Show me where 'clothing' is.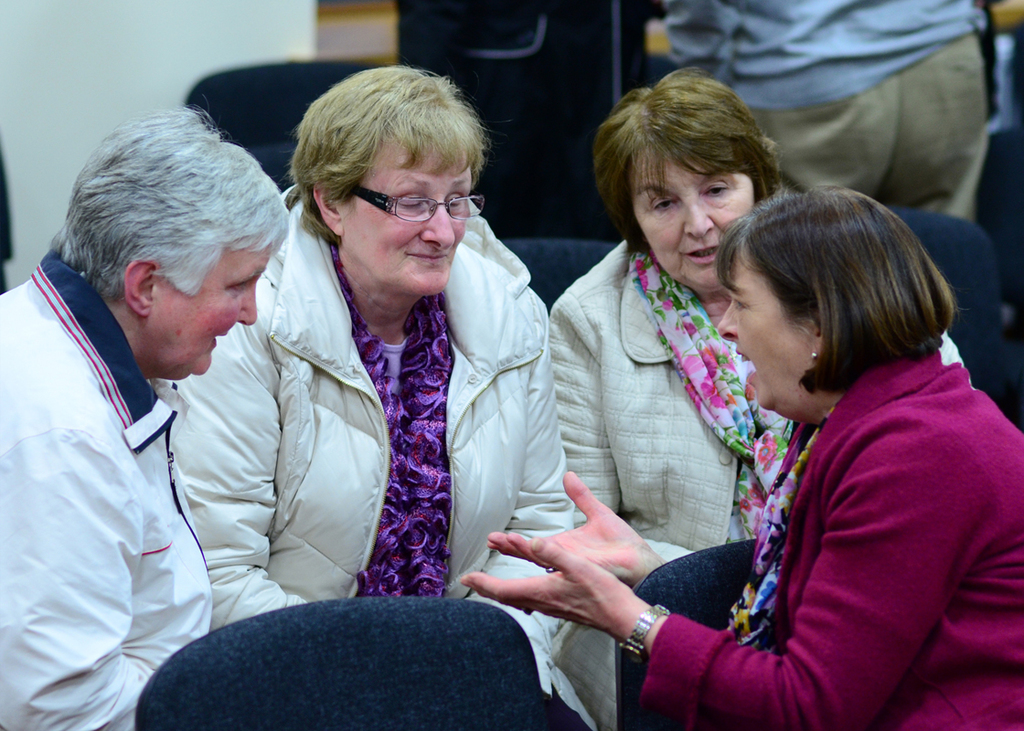
'clothing' is at 647:348:1022:730.
